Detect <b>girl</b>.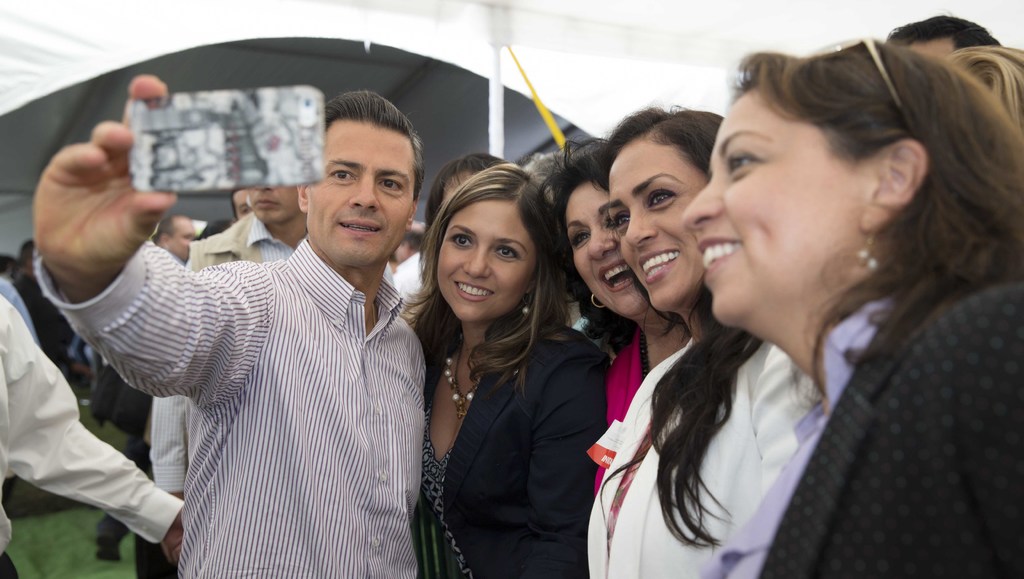
Detected at l=399, t=163, r=610, b=578.
